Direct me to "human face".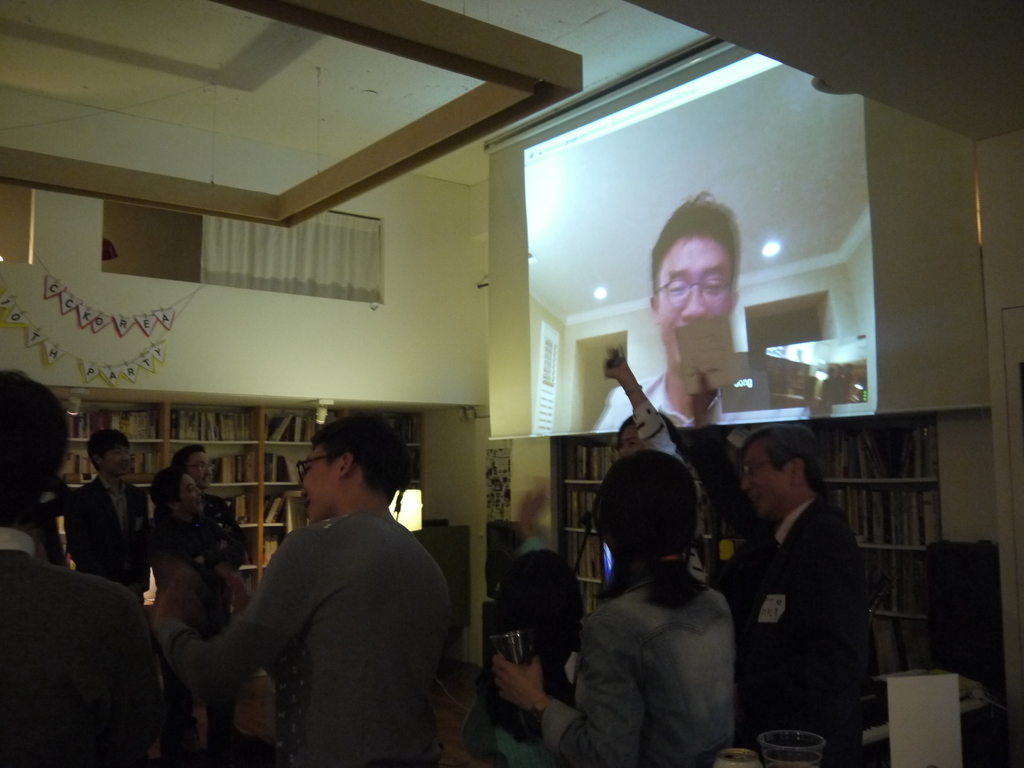
Direction: box=[171, 474, 205, 520].
